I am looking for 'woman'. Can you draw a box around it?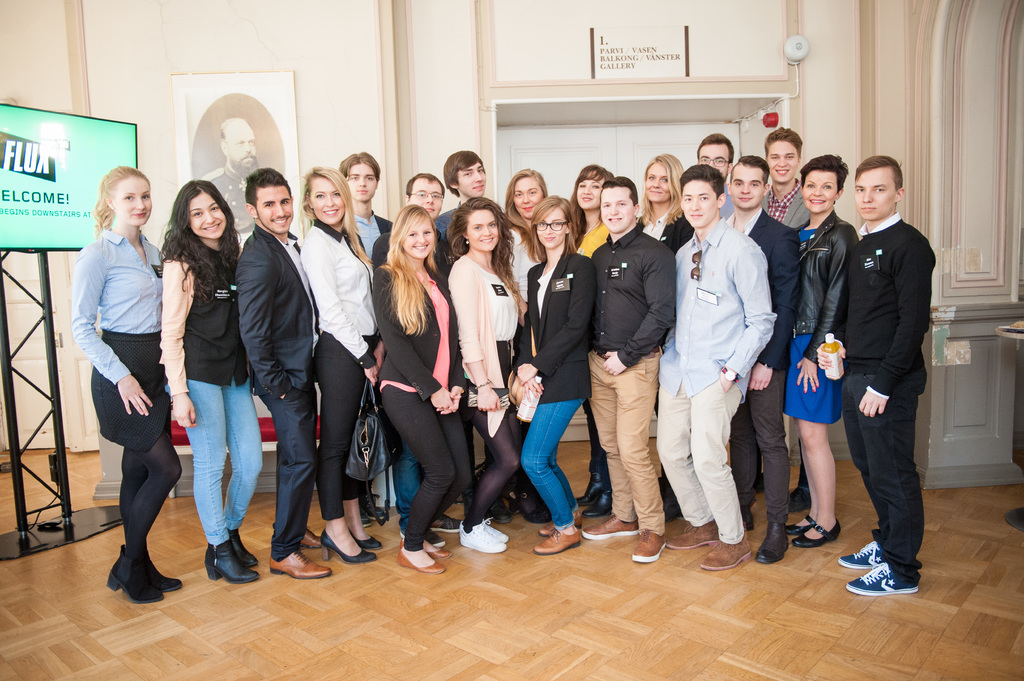
Sure, the bounding box is bbox=[634, 147, 698, 522].
